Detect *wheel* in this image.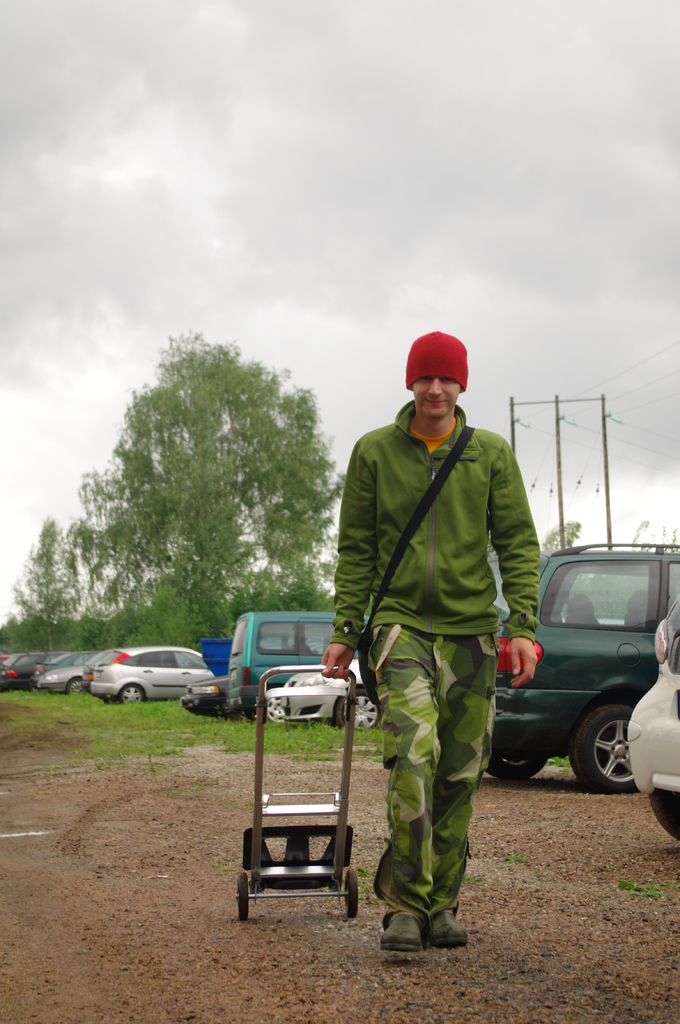
Detection: (x1=239, y1=872, x2=248, y2=920).
